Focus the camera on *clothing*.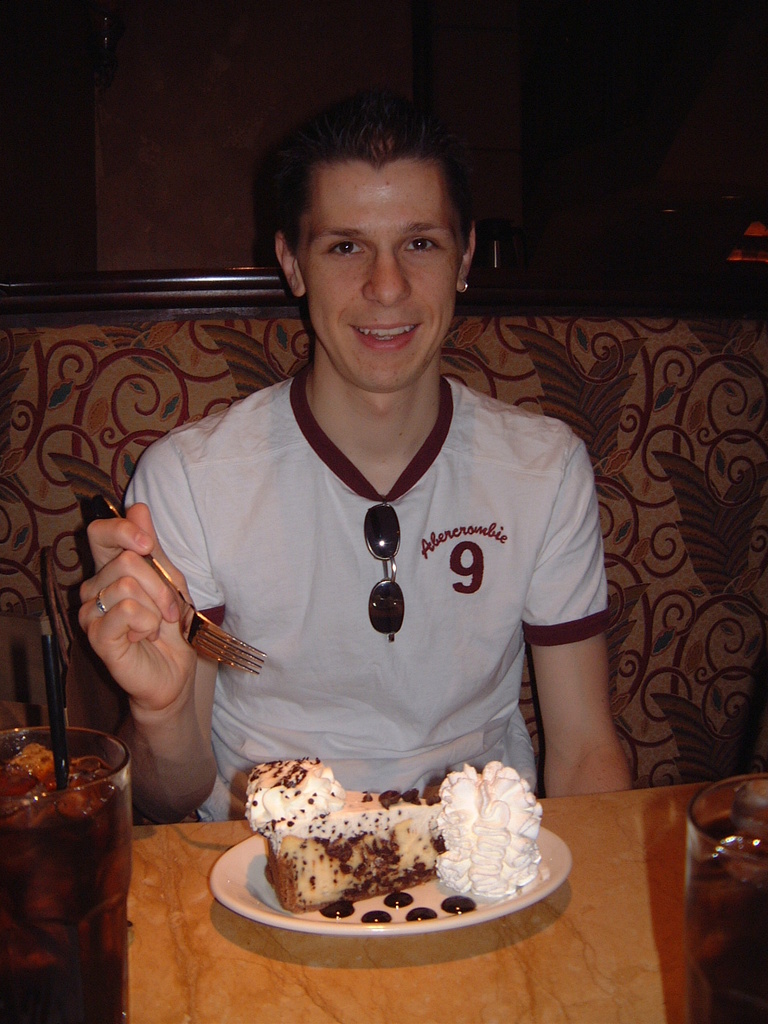
Focus region: box(109, 370, 625, 791).
